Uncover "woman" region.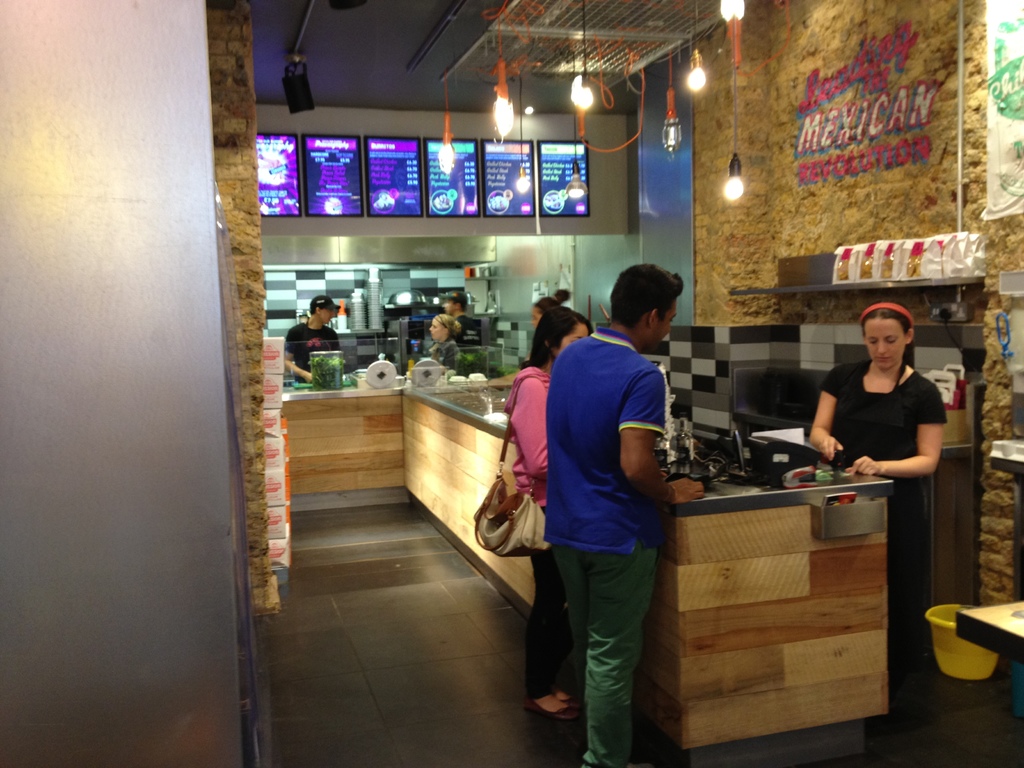
Uncovered: crop(813, 278, 955, 609).
